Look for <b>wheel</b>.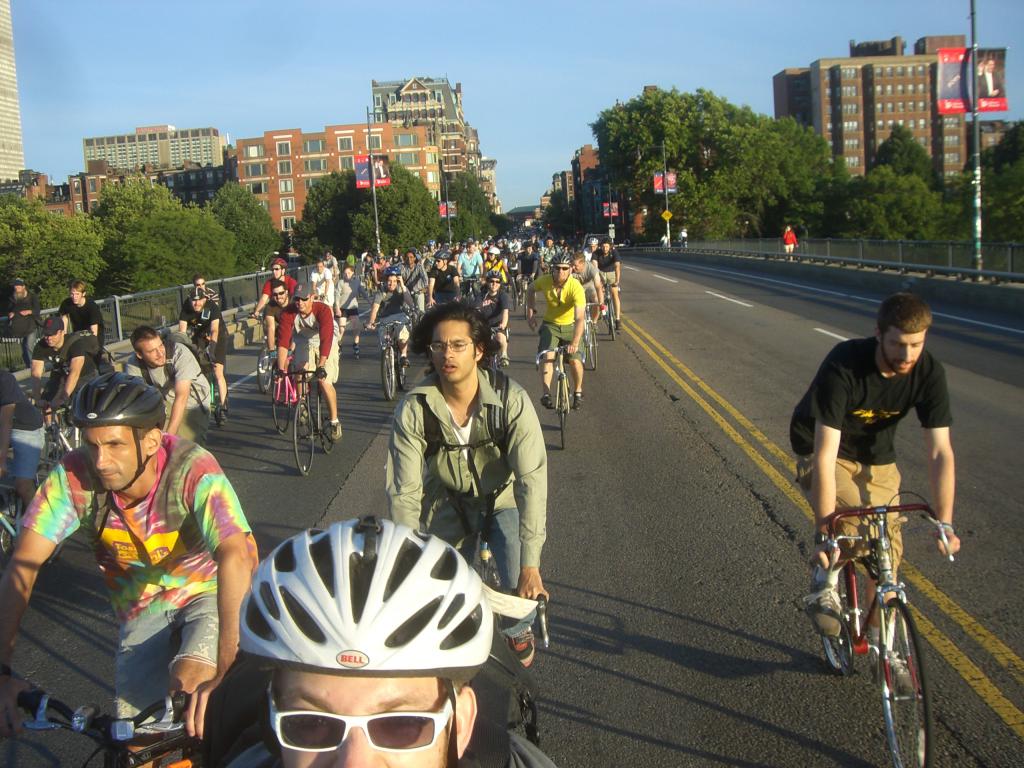
Found: crop(255, 348, 274, 398).
